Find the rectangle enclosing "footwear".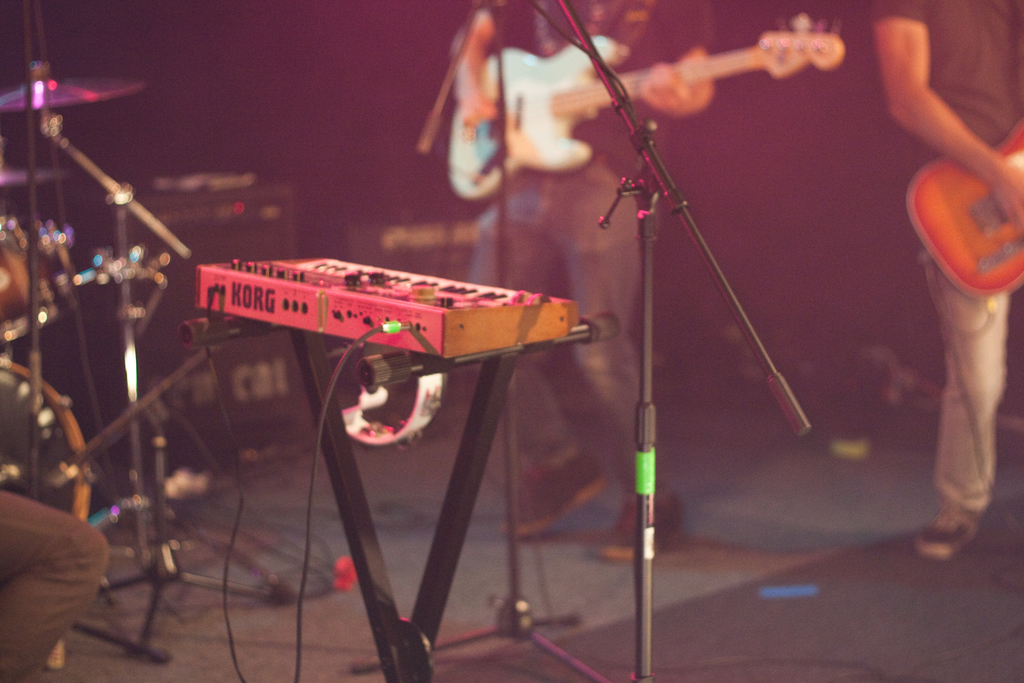
601,488,677,568.
